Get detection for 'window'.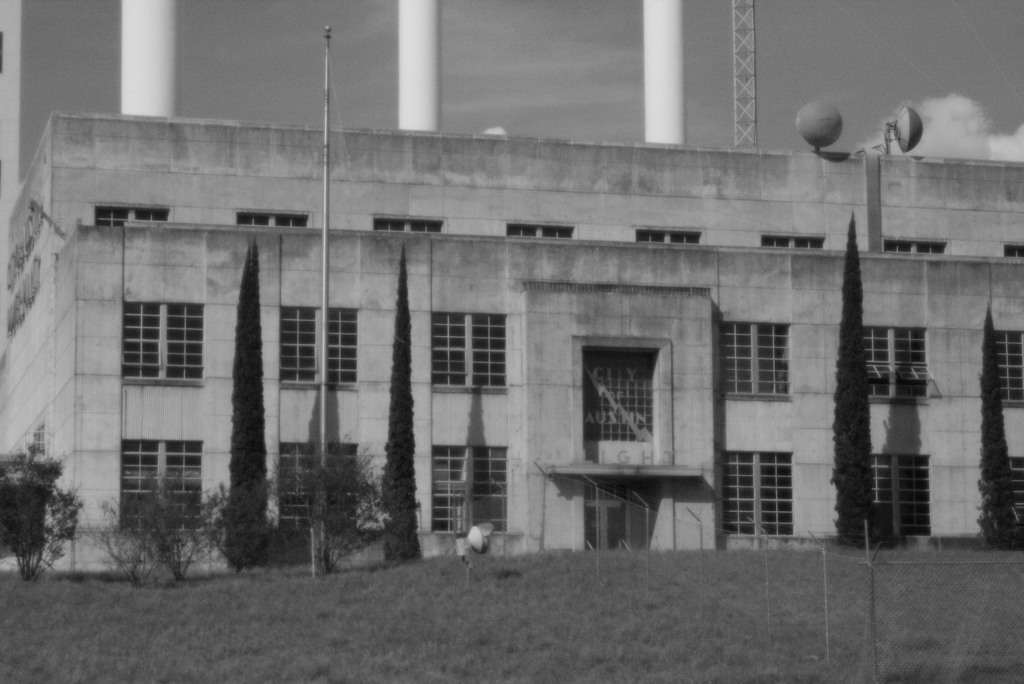
Detection: x1=279 y1=305 x2=362 y2=386.
